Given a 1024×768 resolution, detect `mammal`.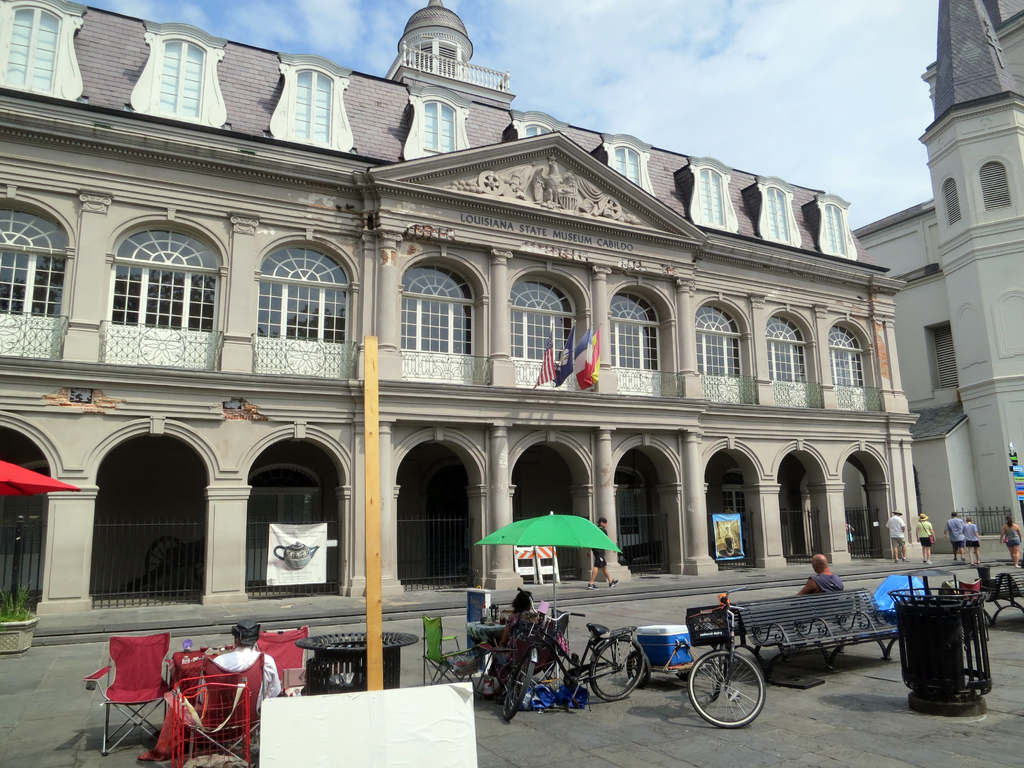
(x1=798, y1=552, x2=838, y2=595).
